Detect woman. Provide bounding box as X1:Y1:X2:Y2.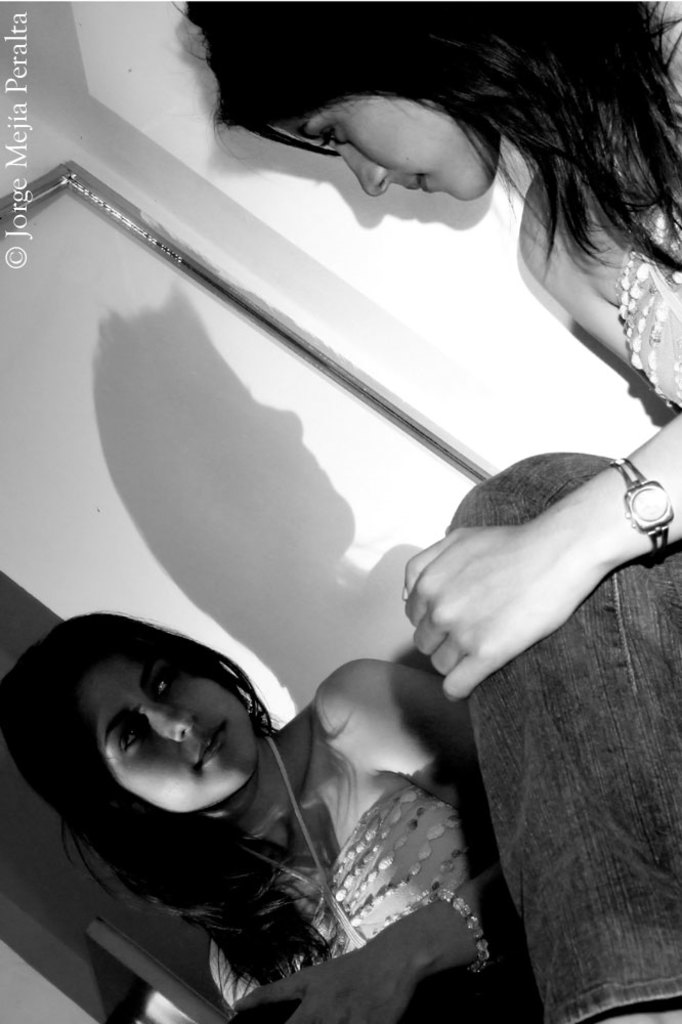
0:604:552:1023.
